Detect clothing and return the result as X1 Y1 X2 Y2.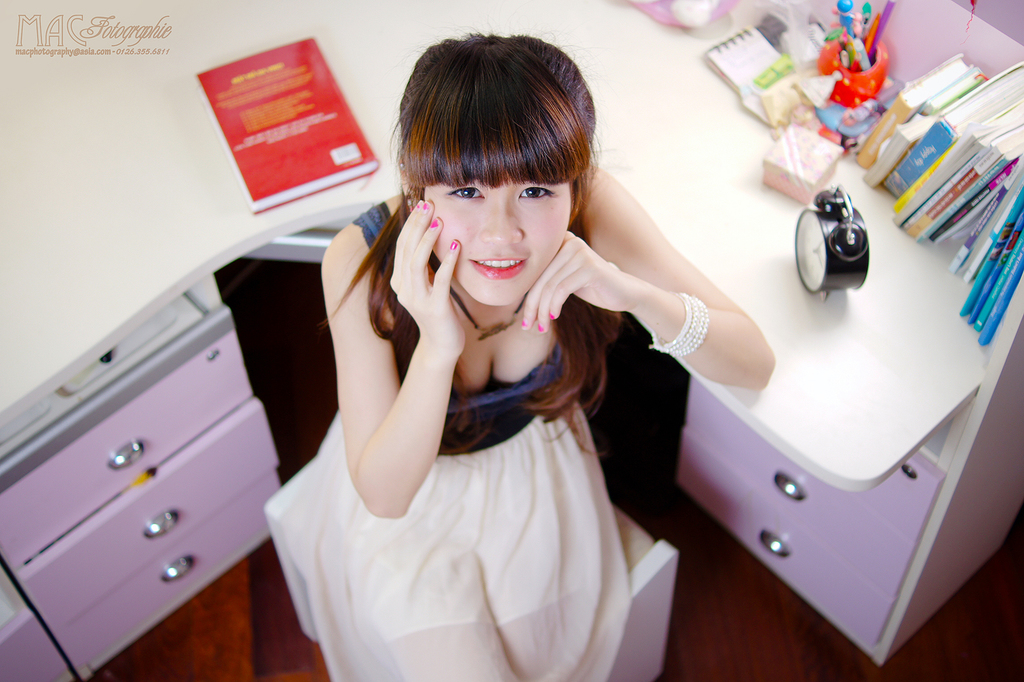
278 217 670 658.
